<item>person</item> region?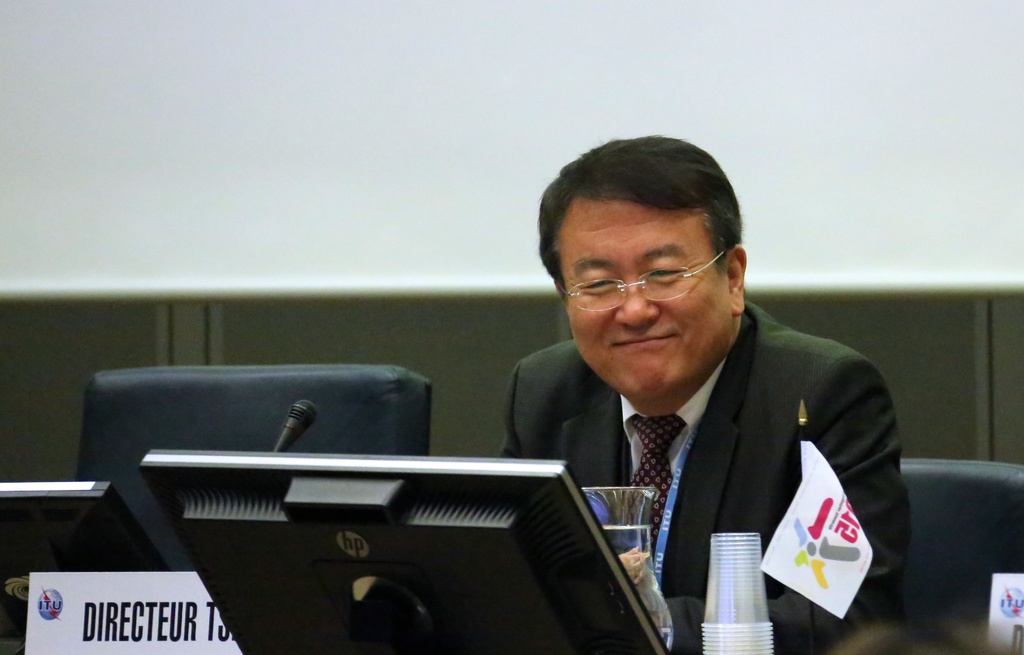
left=499, top=132, right=915, bottom=654
